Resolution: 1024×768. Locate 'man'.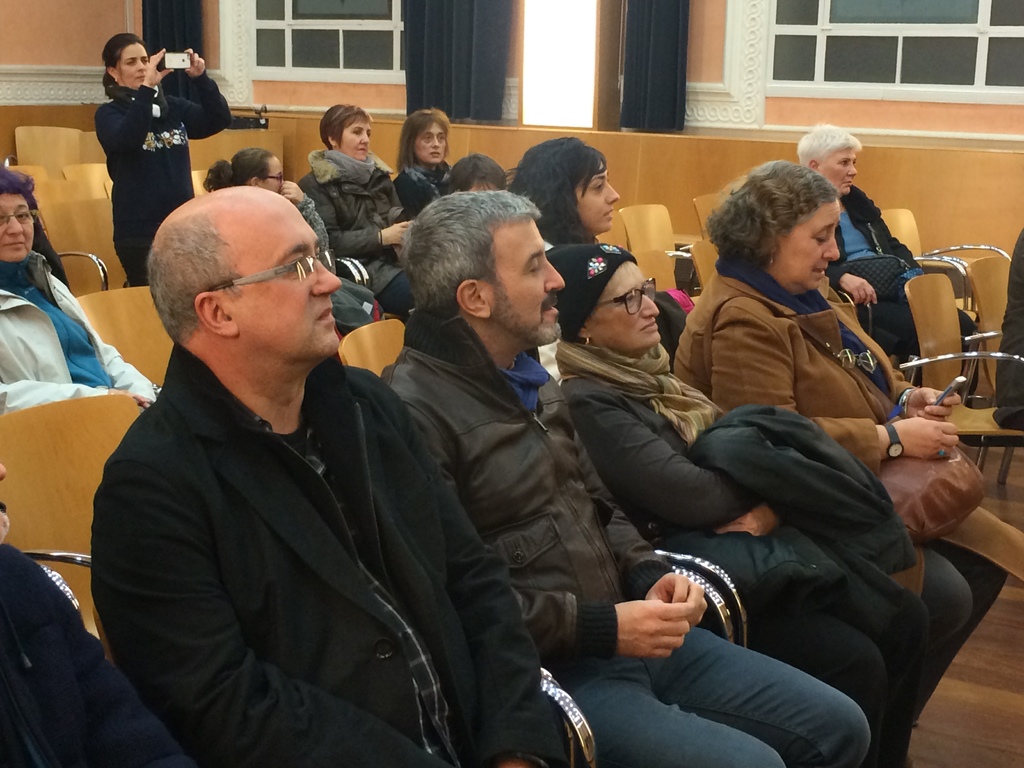
x1=89, y1=182, x2=594, y2=767.
